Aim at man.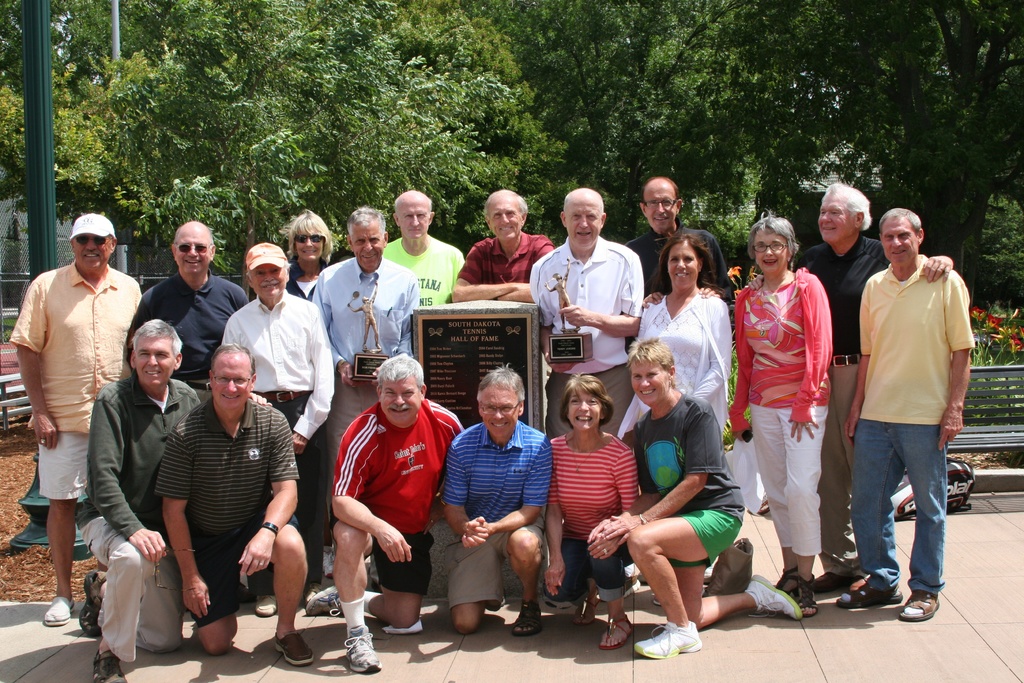
Aimed at rect(618, 172, 740, 351).
